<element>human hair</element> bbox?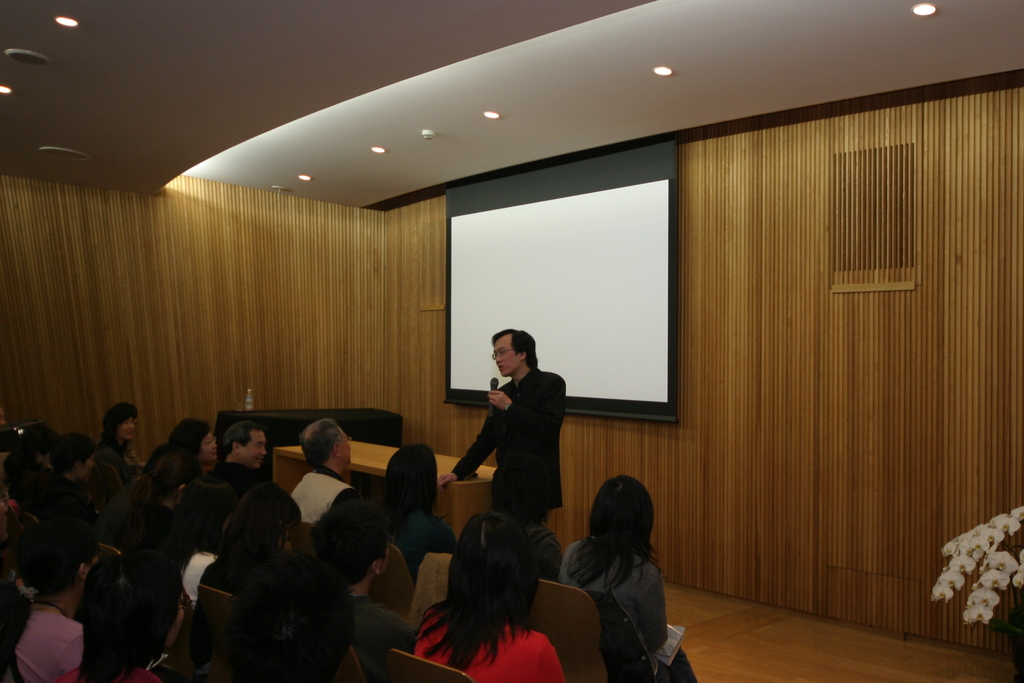
{"left": 412, "top": 513, "right": 547, "bottom": 673}
